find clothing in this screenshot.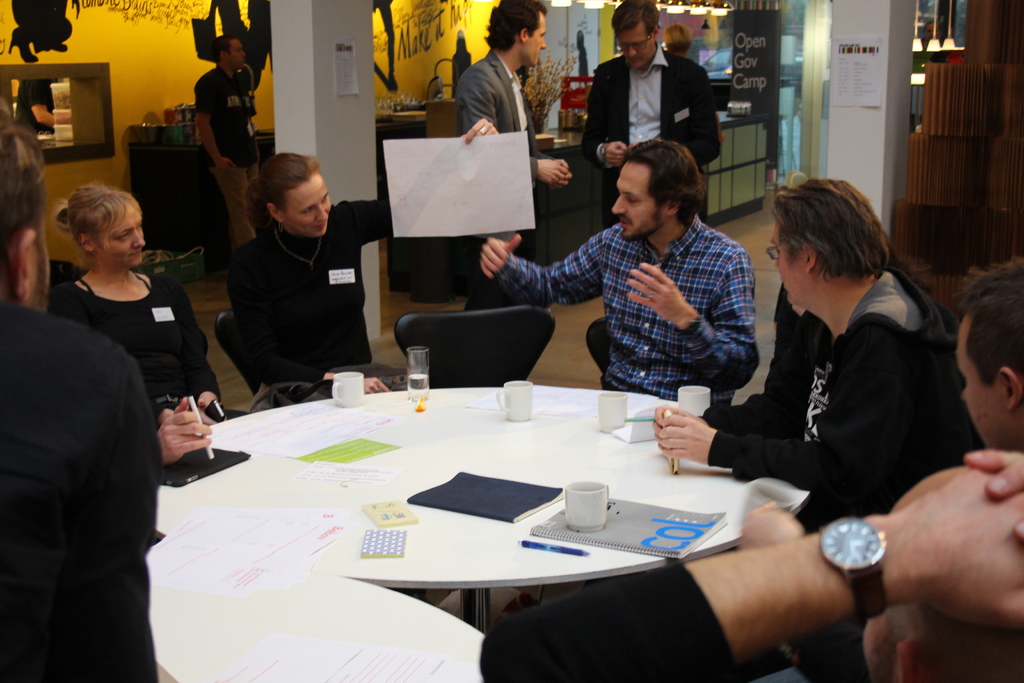
The bounding box for clothing is box=[475, 551, 737, 682].
